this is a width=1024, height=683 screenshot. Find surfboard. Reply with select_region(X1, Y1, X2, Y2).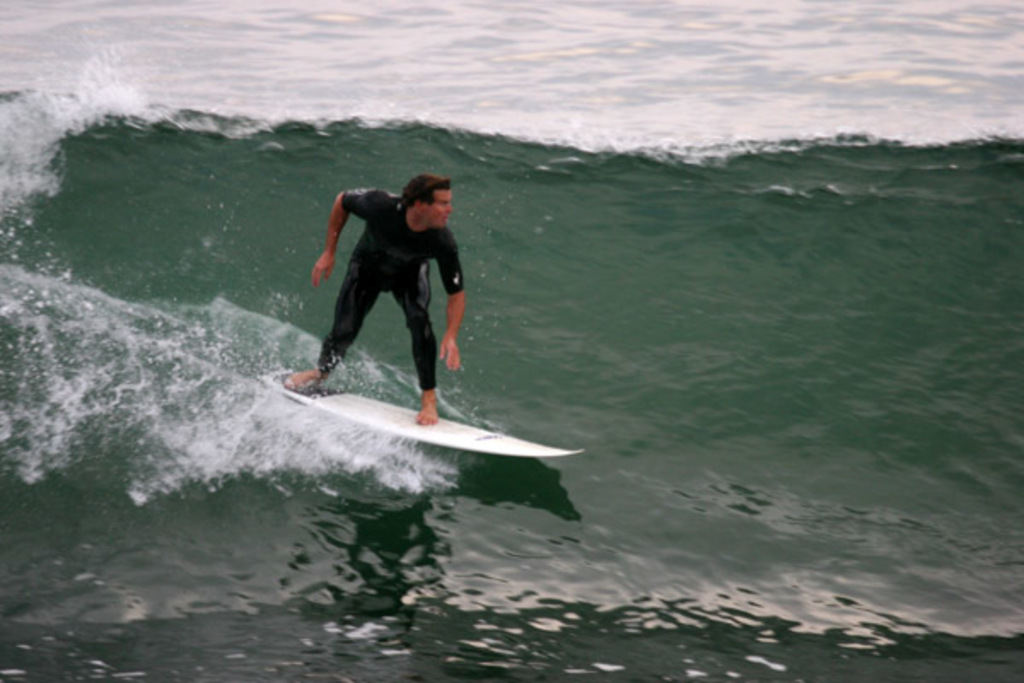
select_region(258, 371, 589, 463).
